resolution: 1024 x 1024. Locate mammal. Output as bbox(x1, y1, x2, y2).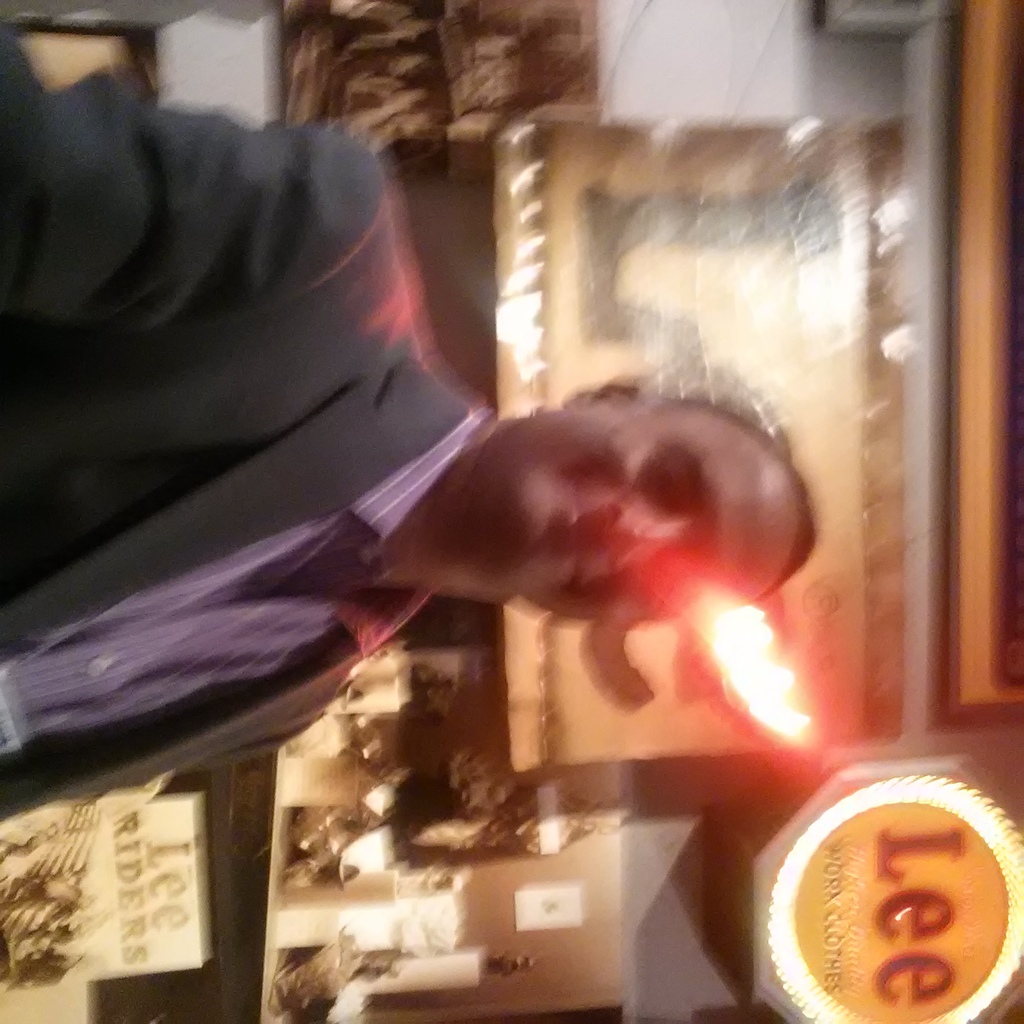
bbox(0, 66, 813, 826).
